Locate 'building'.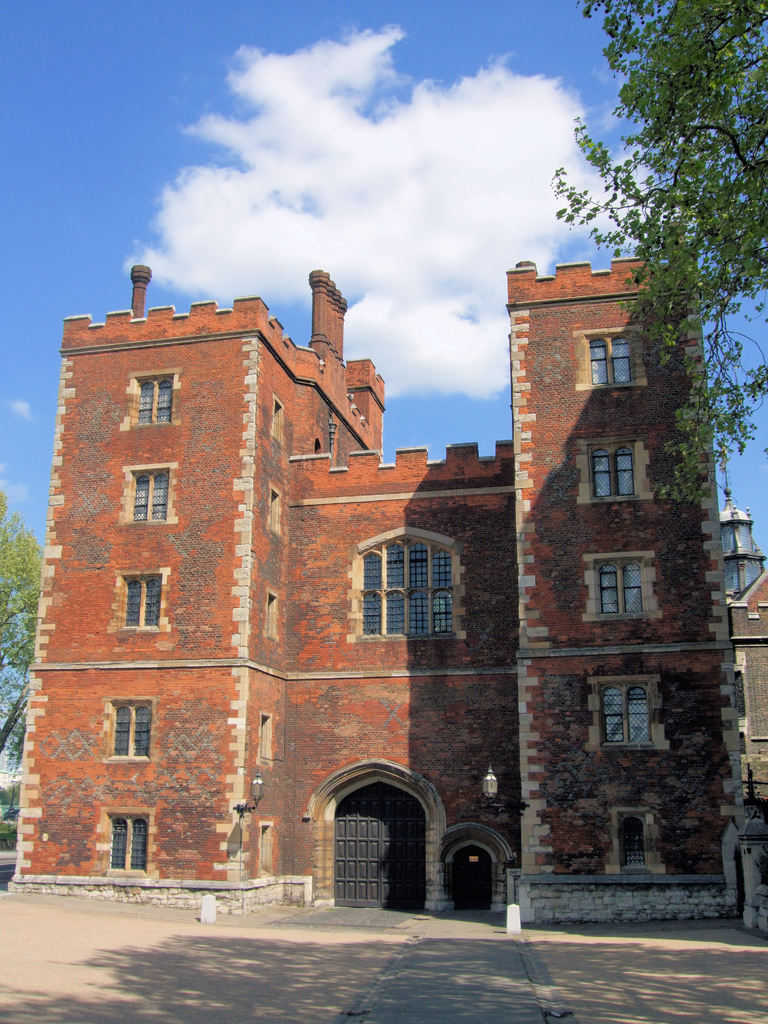
Bounding box: box(7, 235, 747, 924).
